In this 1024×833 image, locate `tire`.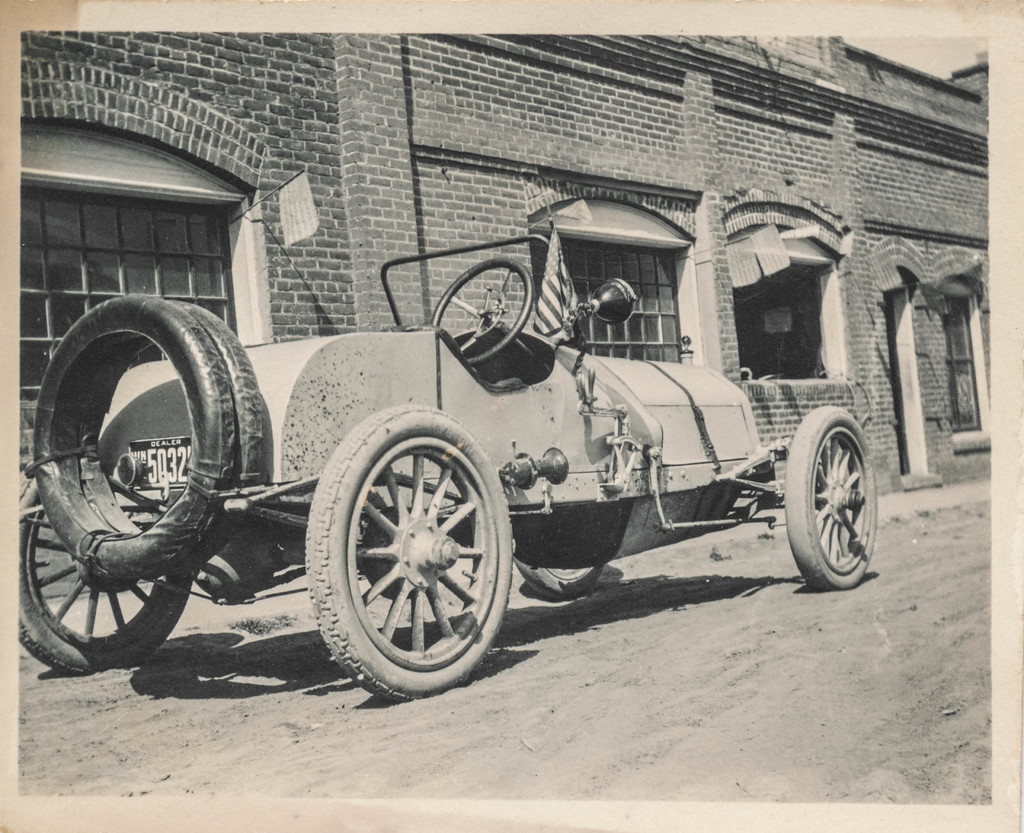
Bounding box: [515,557,605,600].
